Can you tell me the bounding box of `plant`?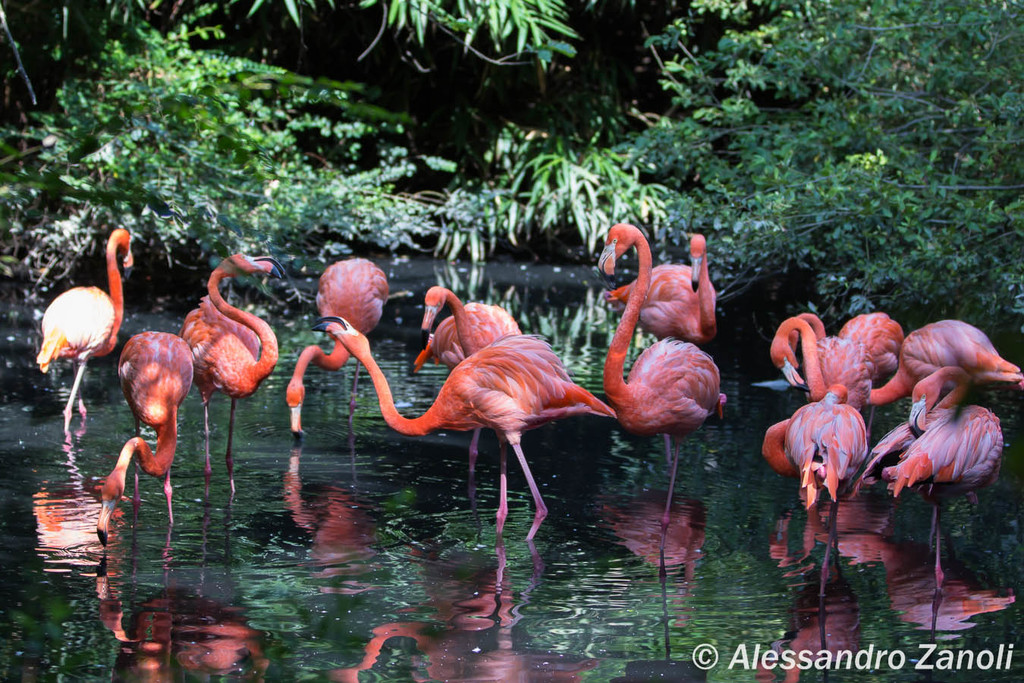
bbox(415, 129, 702, 373).
